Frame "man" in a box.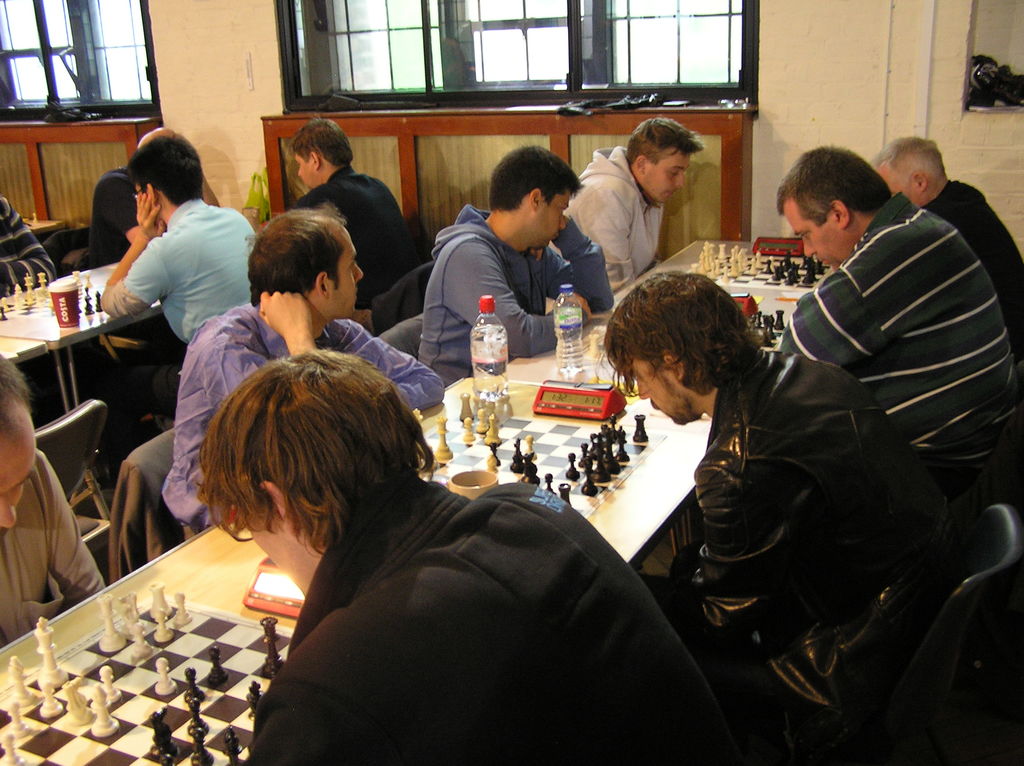
pyautogui.locateOnScreen(0, 195, 55, 299).
